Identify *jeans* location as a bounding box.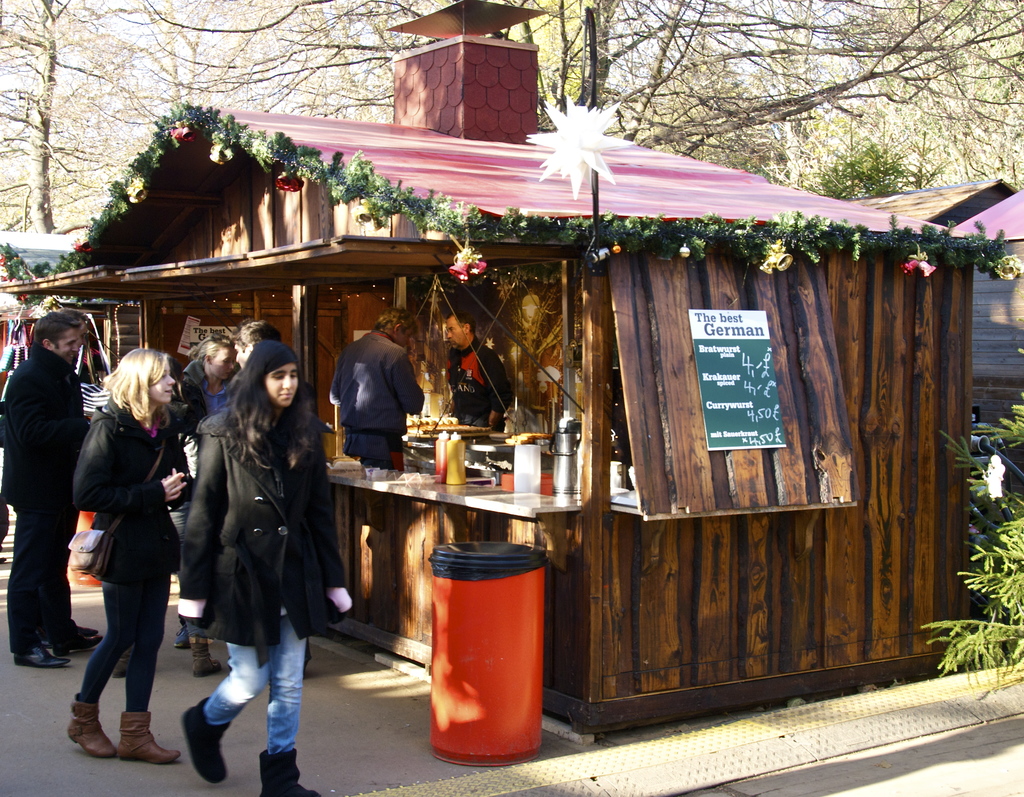
pyautogui.locateOnScreen(202, 612, 306, 752).
